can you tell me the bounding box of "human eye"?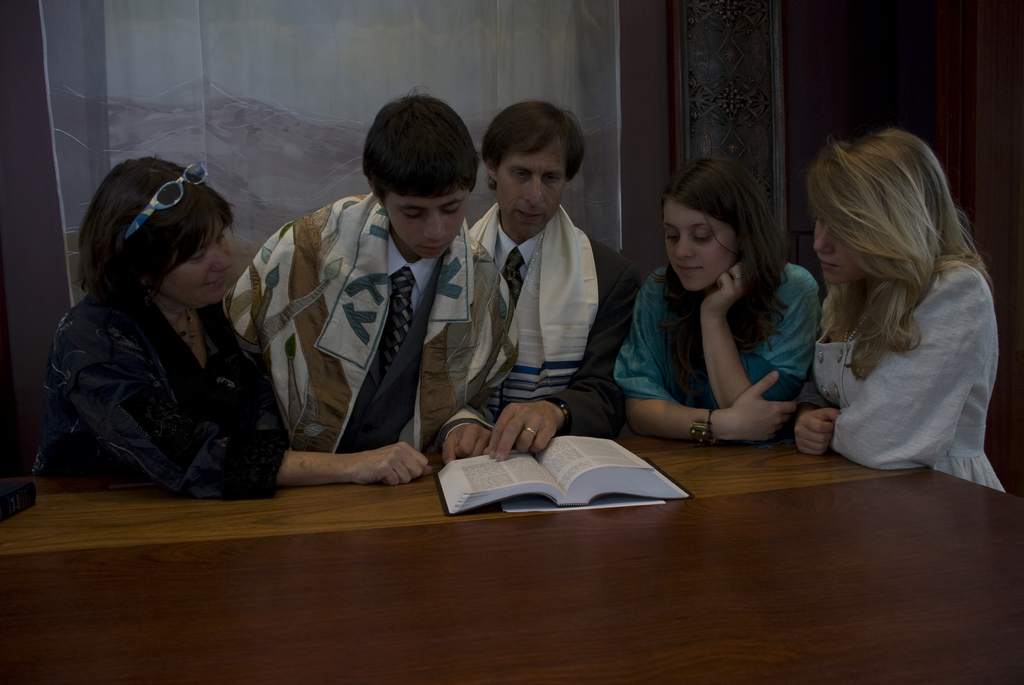
(692,232,715,244).
